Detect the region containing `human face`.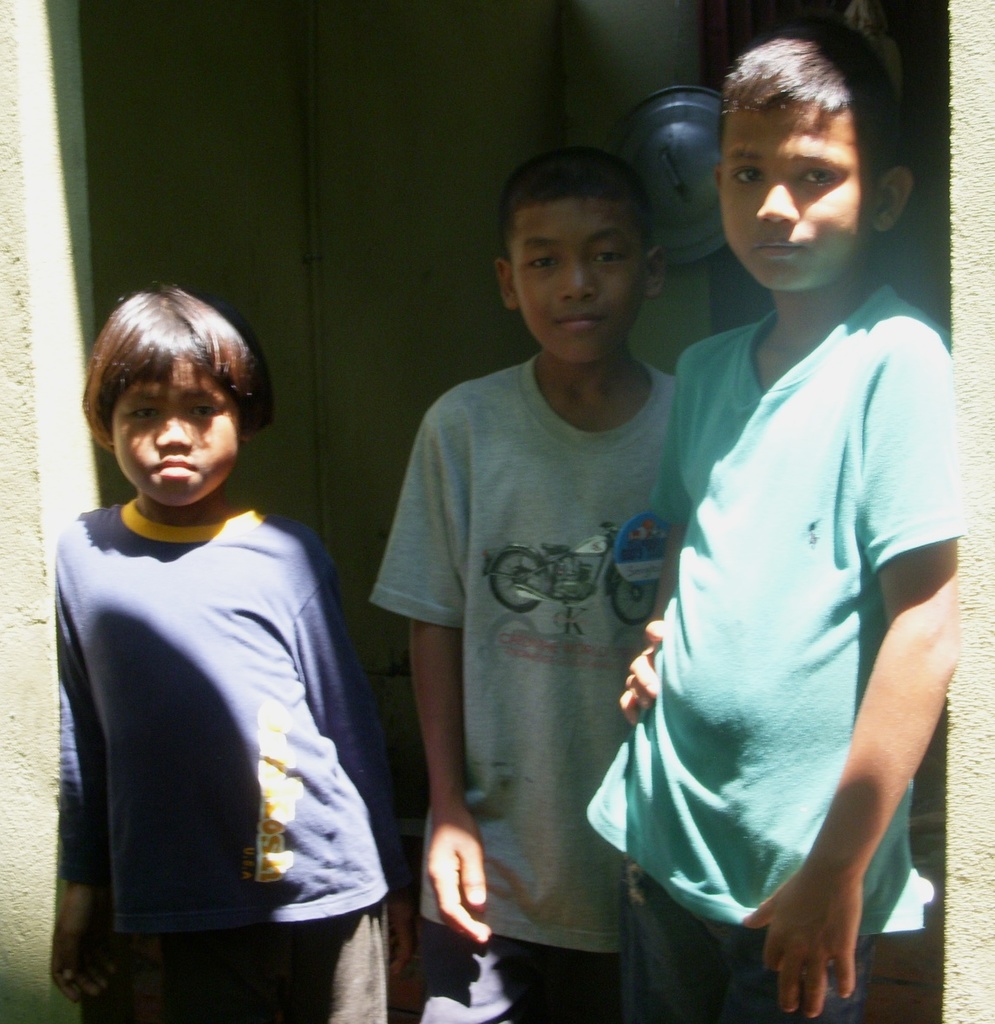
<region>512, 191, 647, 369</region>.
